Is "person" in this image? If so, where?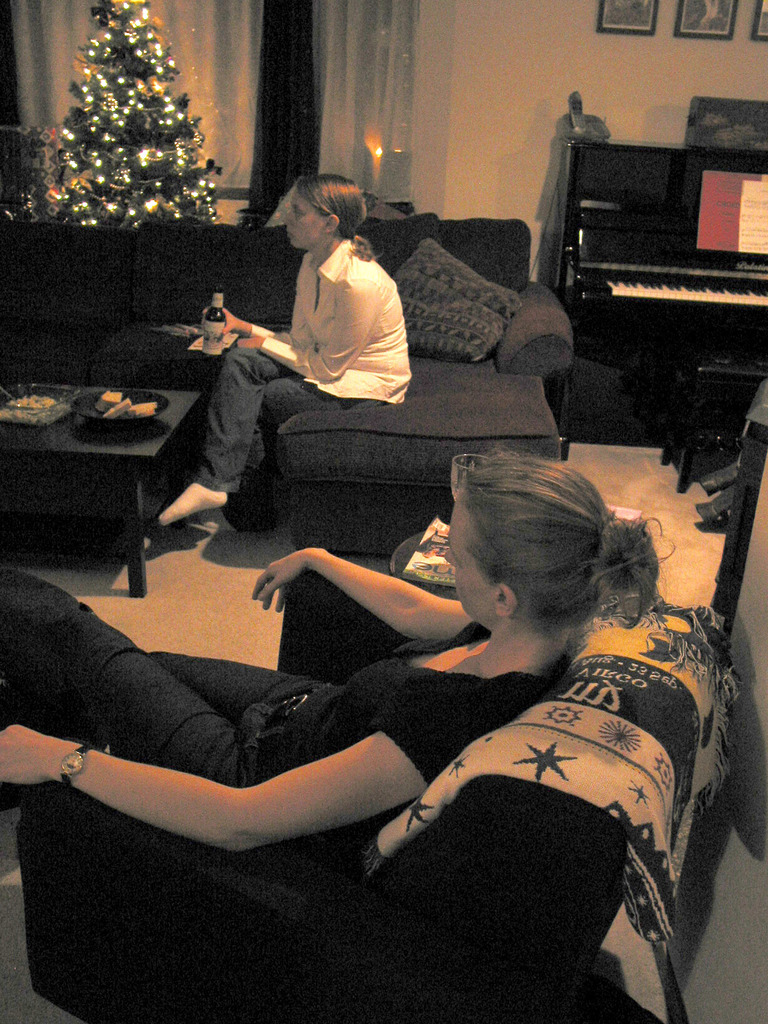
Yes, at left=0, top=452, right=666, bottom=860.
